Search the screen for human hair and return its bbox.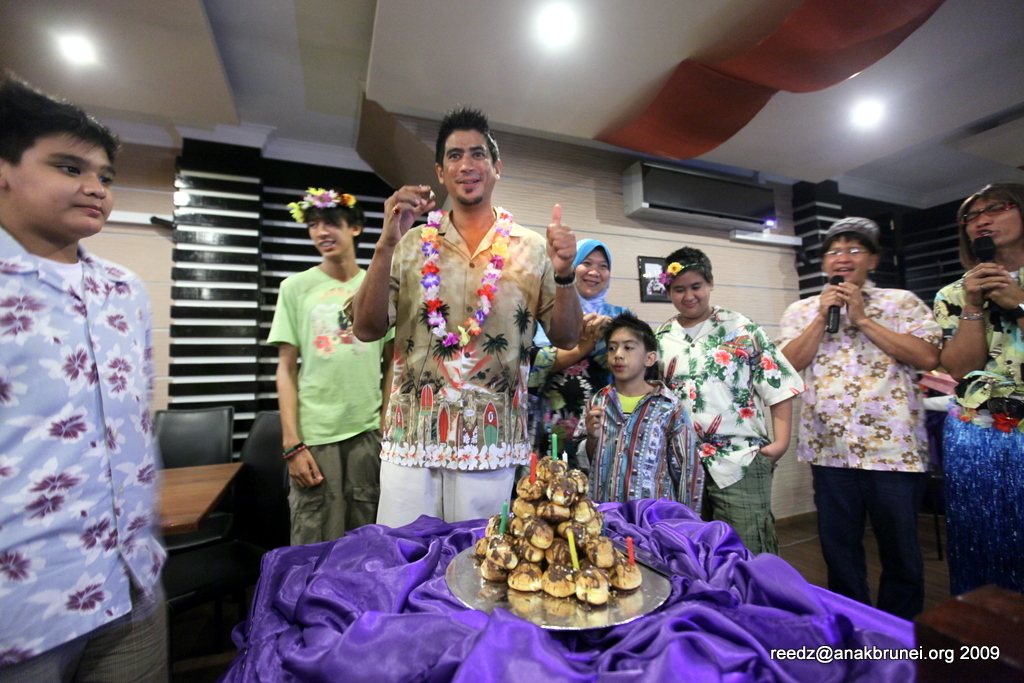
Found: bbox=(301, 192, 365, 255).
